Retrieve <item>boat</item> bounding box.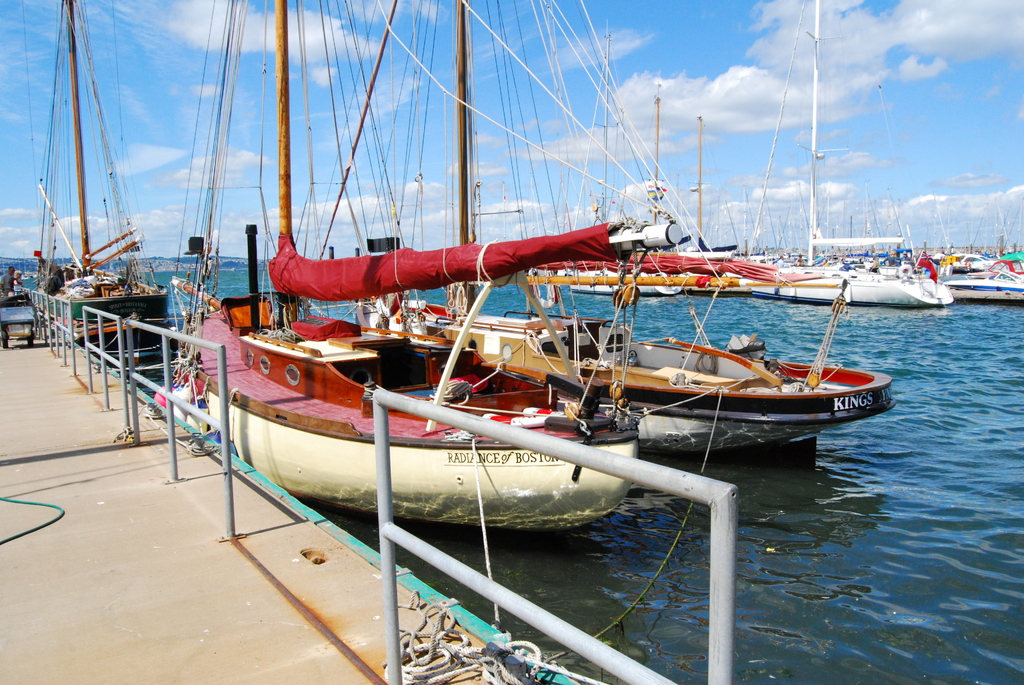
Bounding box: rect(945, 251, 1023, 298).
